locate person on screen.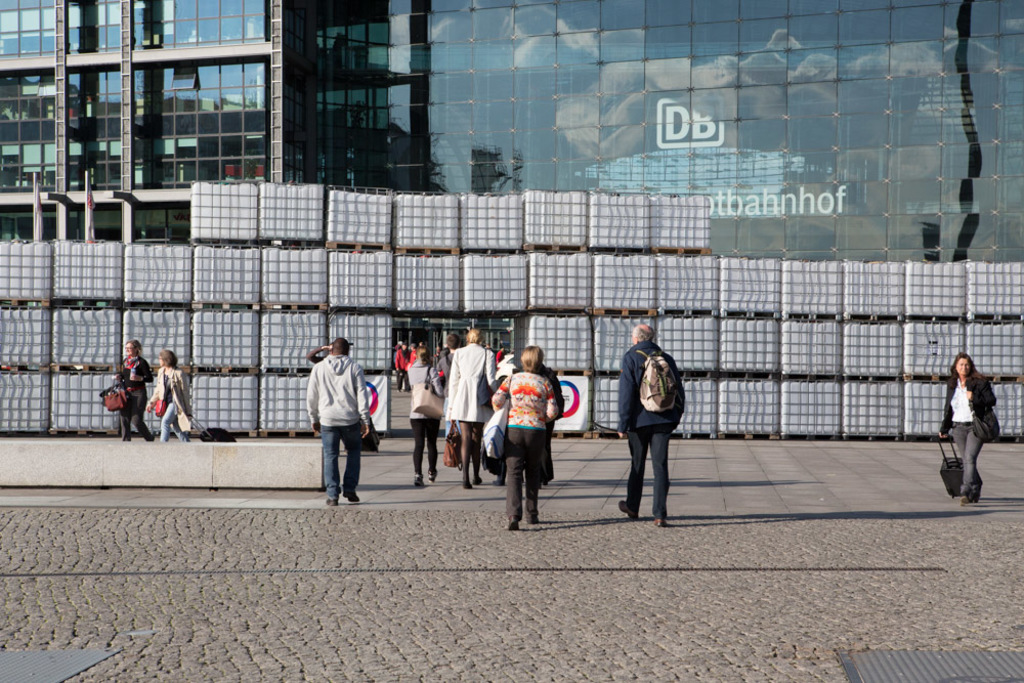
On screen at select_region(112, 333, 148, 439).
